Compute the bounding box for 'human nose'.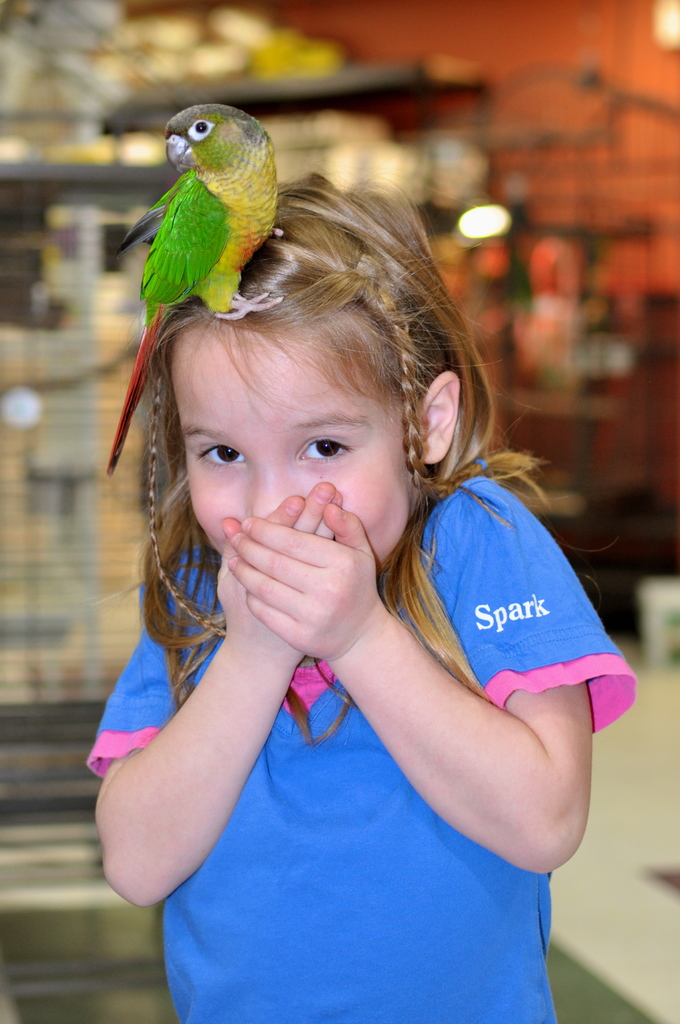
left=247, top=462, right=296, bottom=518.
